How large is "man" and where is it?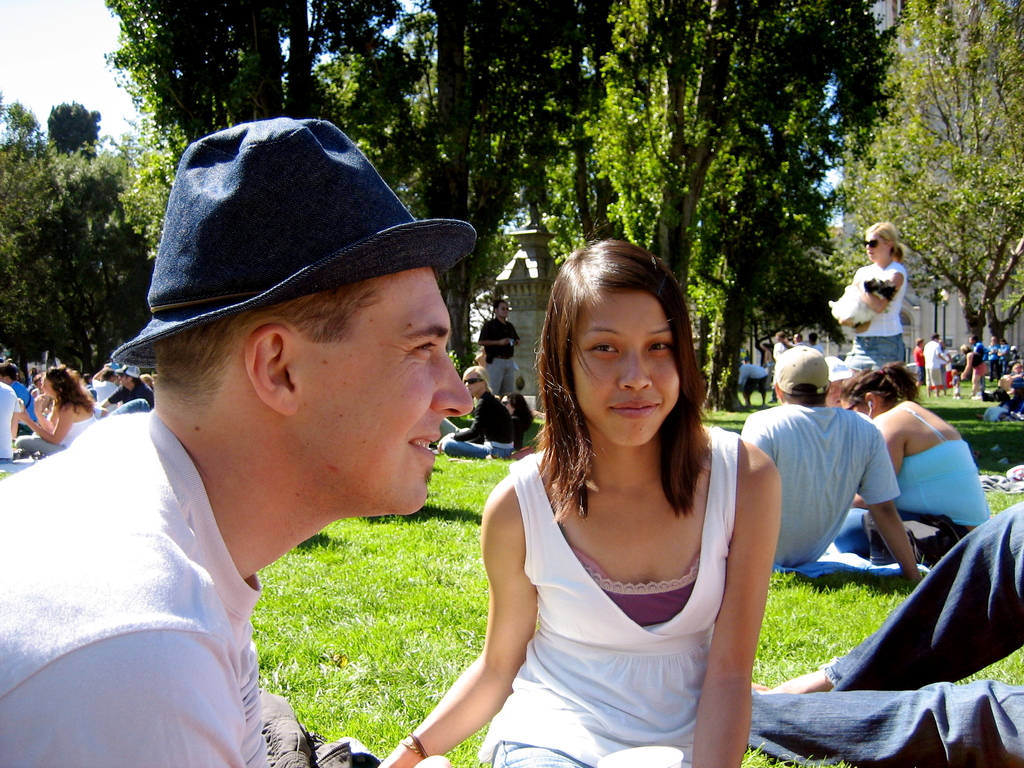
Bounding box: x1=733 y1=362 x2=768 y2=404.
